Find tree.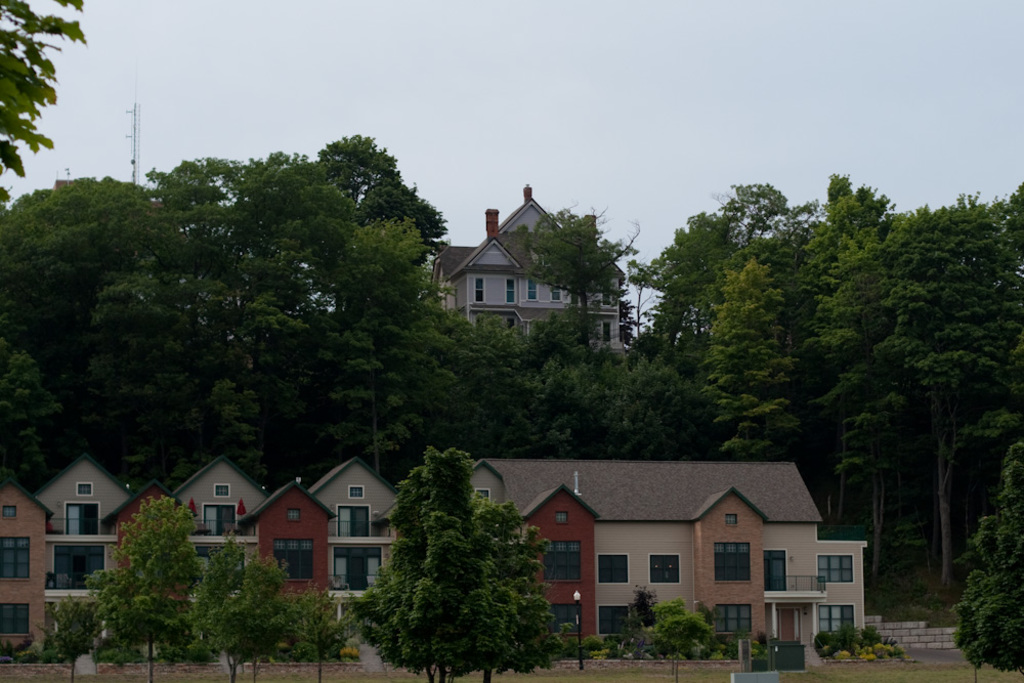
[x1=214, y1=548, x2=296, y2=682].
